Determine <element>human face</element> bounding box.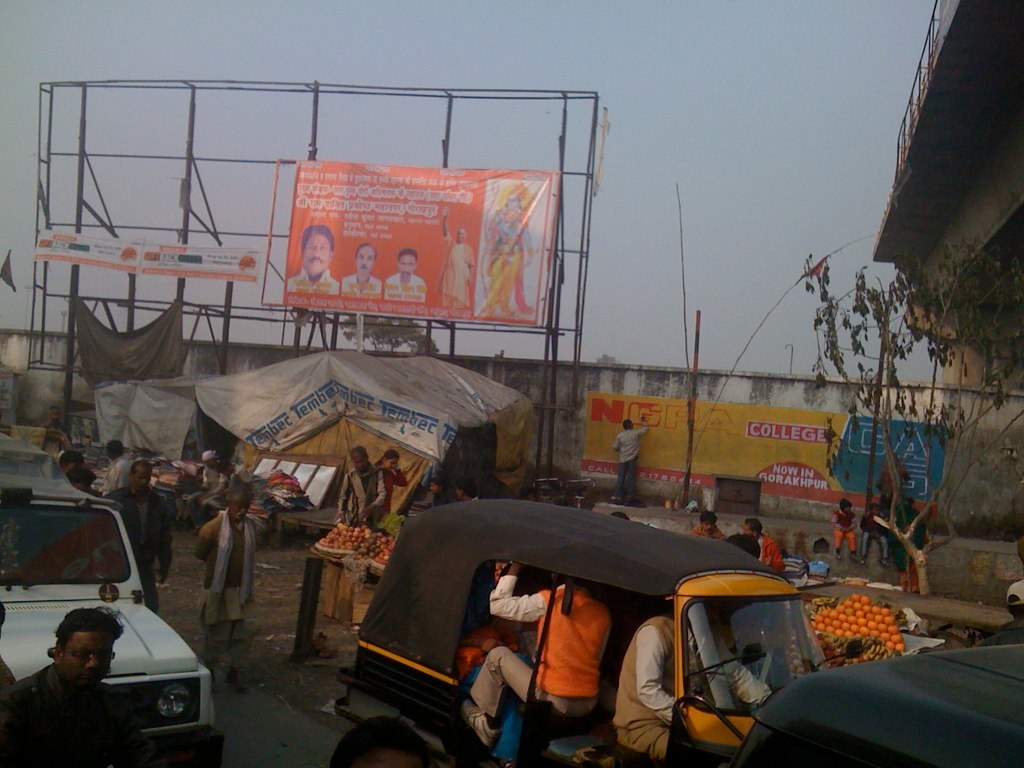
Determined: {"left": 230, "top": 499, "right": 250, "bottom": 522}.
